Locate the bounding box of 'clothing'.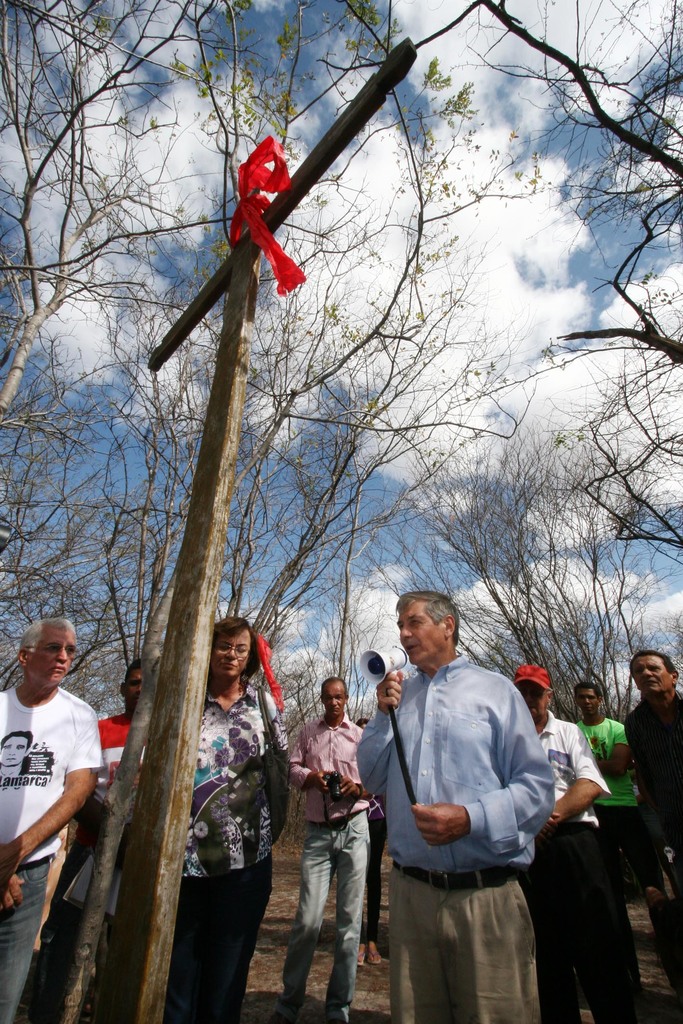
Bounding box: <bbox>295, 710, 384, 1016</bbox>.
